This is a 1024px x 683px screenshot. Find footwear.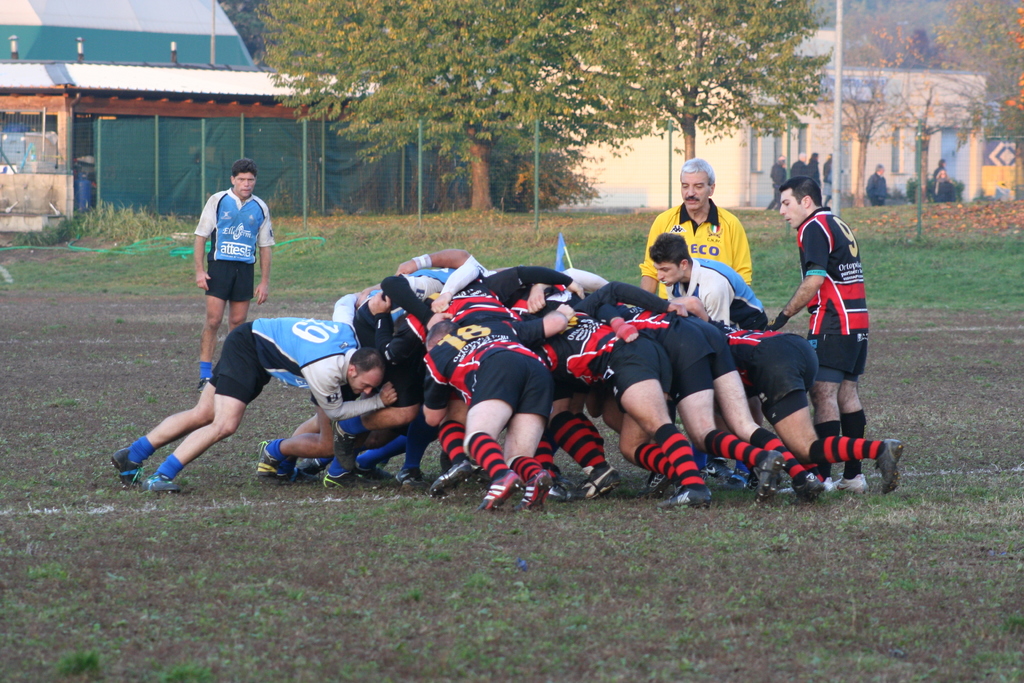
Bounding box: detection(255, 441, 280, 477).
